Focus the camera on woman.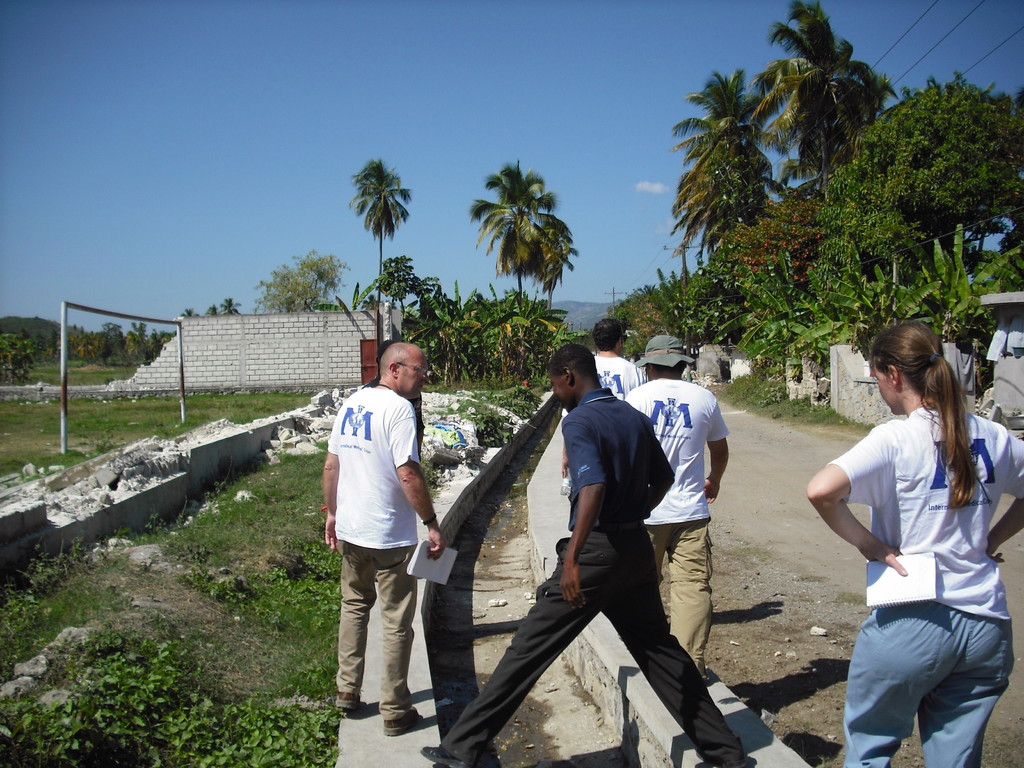
Focus region: <box>820,305,1015,767</box>.
